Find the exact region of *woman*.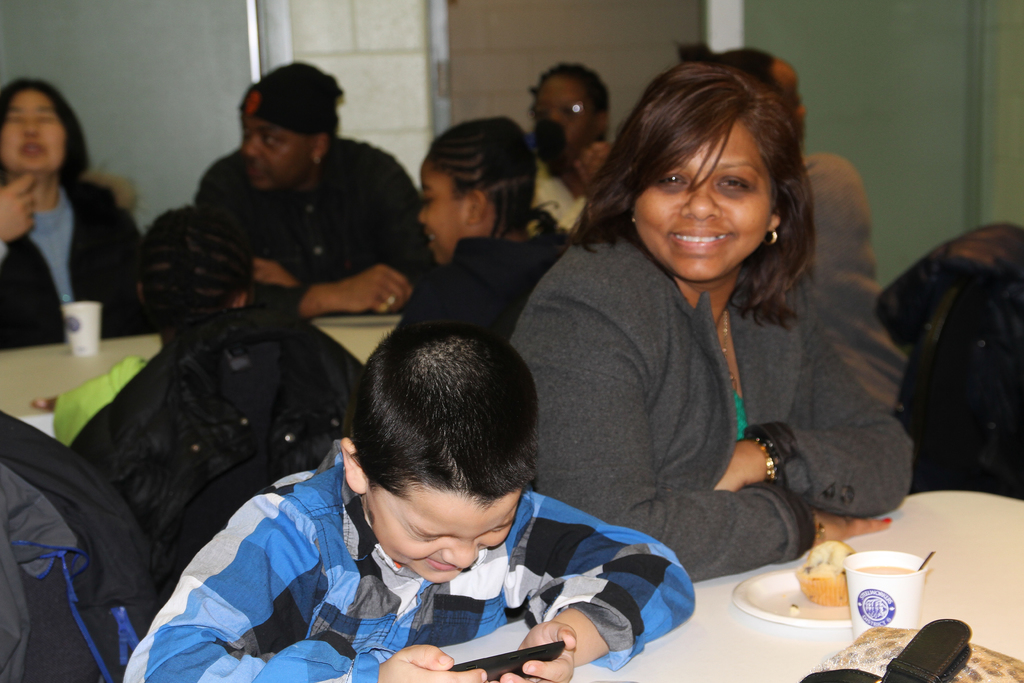
Exact region: rect(506, 53, 912, 595).
